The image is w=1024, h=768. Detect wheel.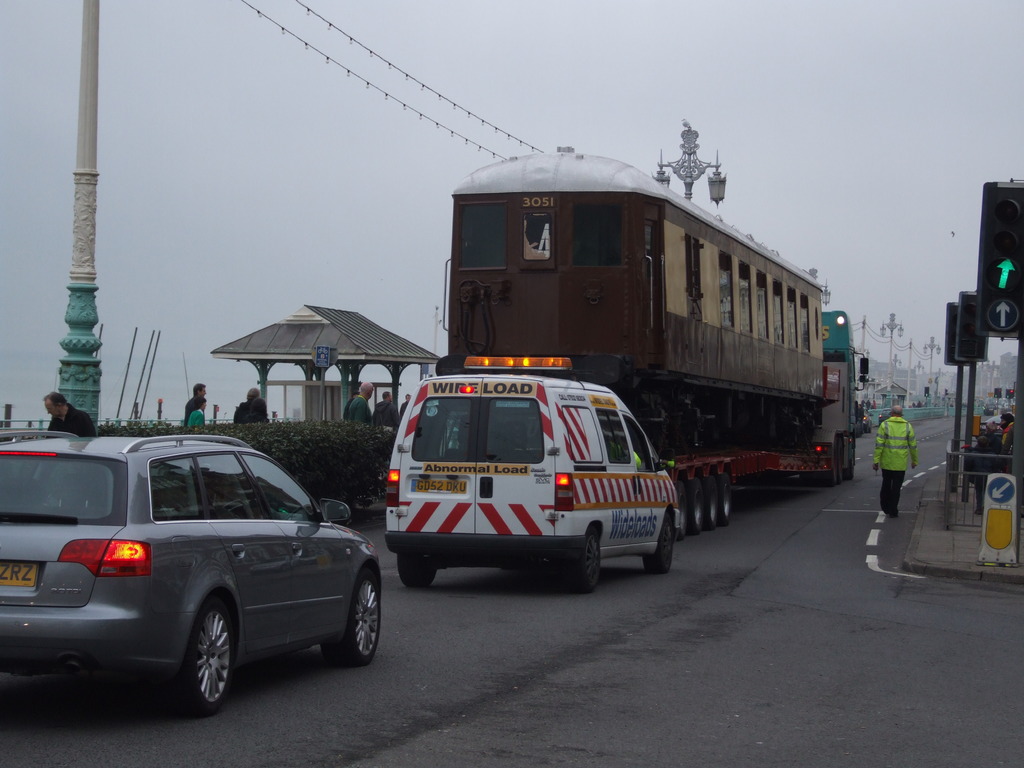
Detection: (left=677, top=480, right=687, bottom=537).
